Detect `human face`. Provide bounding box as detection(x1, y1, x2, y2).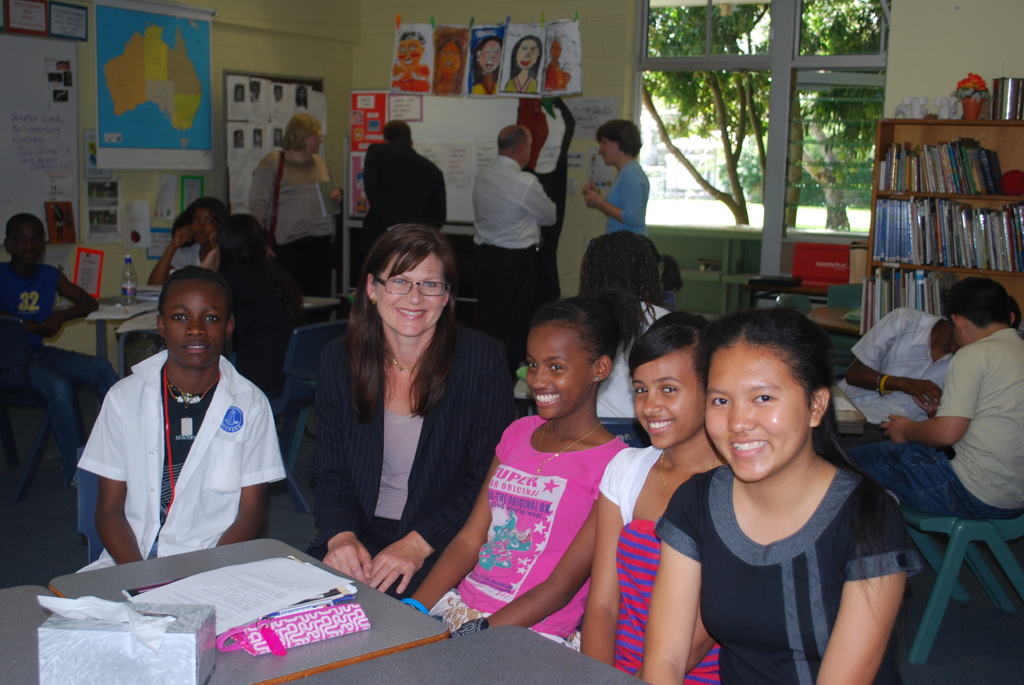
detection(161, 277, 227, 366).
